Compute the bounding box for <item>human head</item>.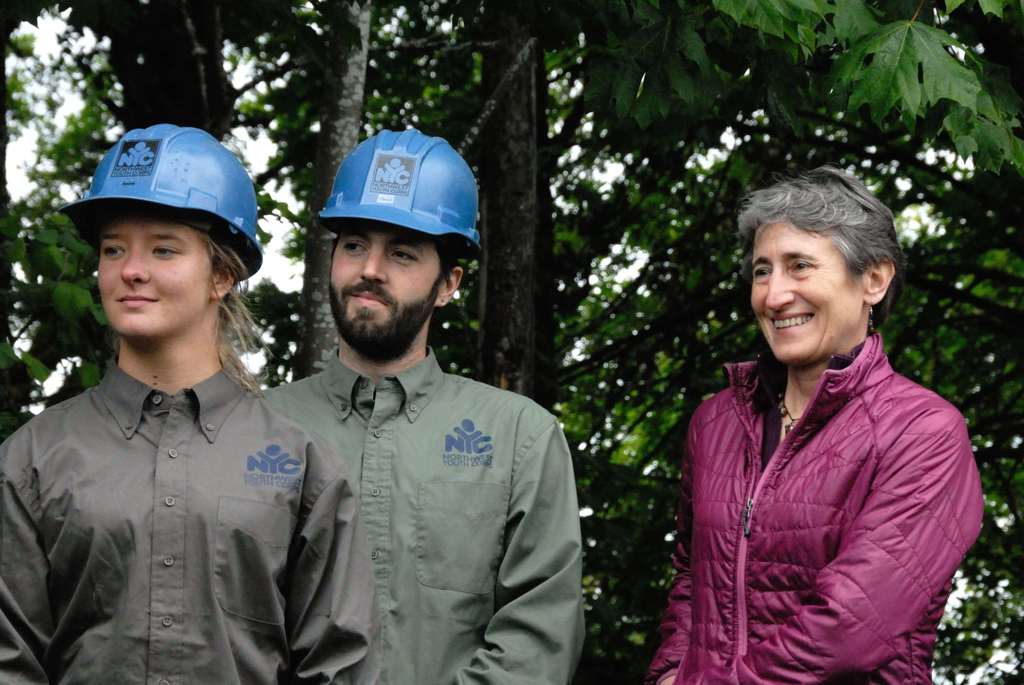
(left=58, top=122, right=264, bottom=349).
